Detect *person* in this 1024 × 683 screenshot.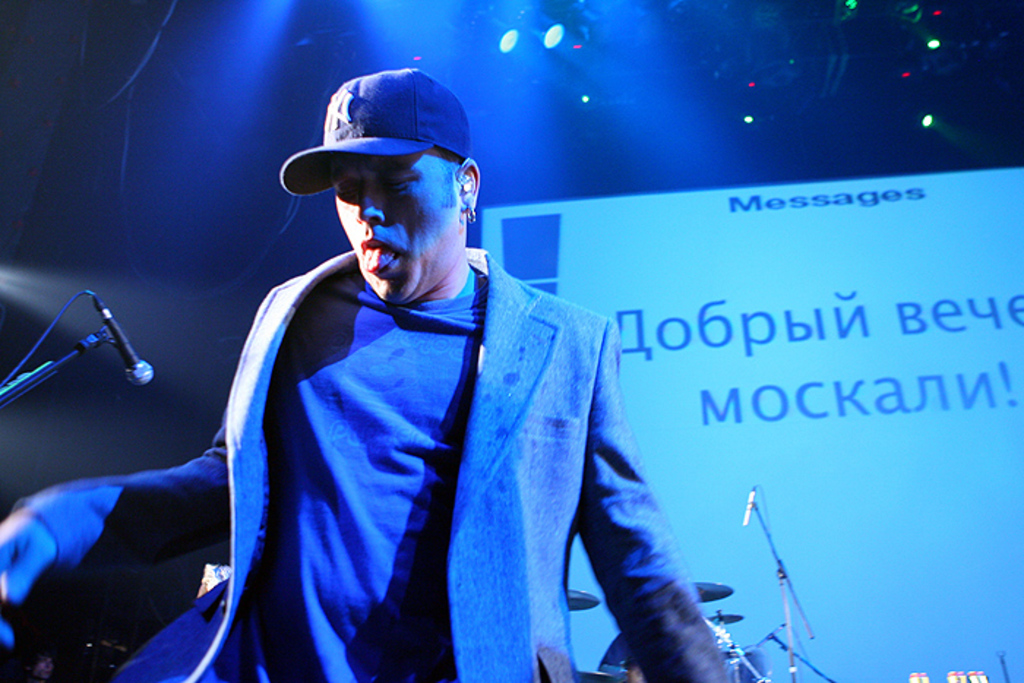
Detection: [x1=0, y1=69, x2=730, y2=682].
